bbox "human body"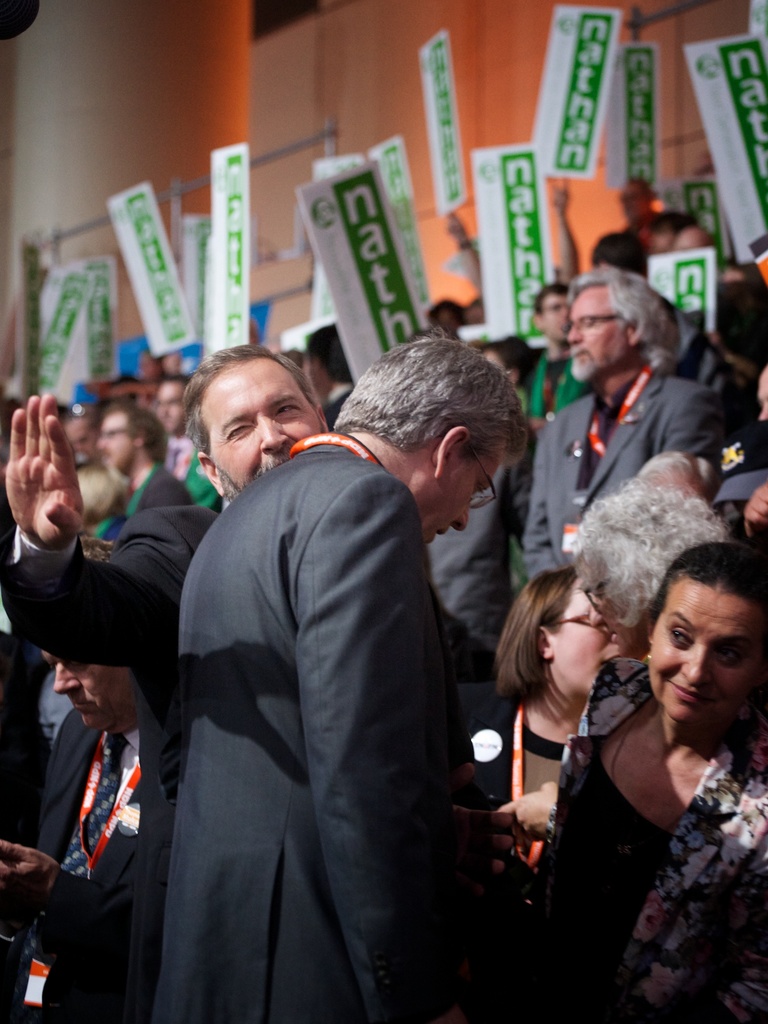
bbox(141, 436, 473, 1023)
